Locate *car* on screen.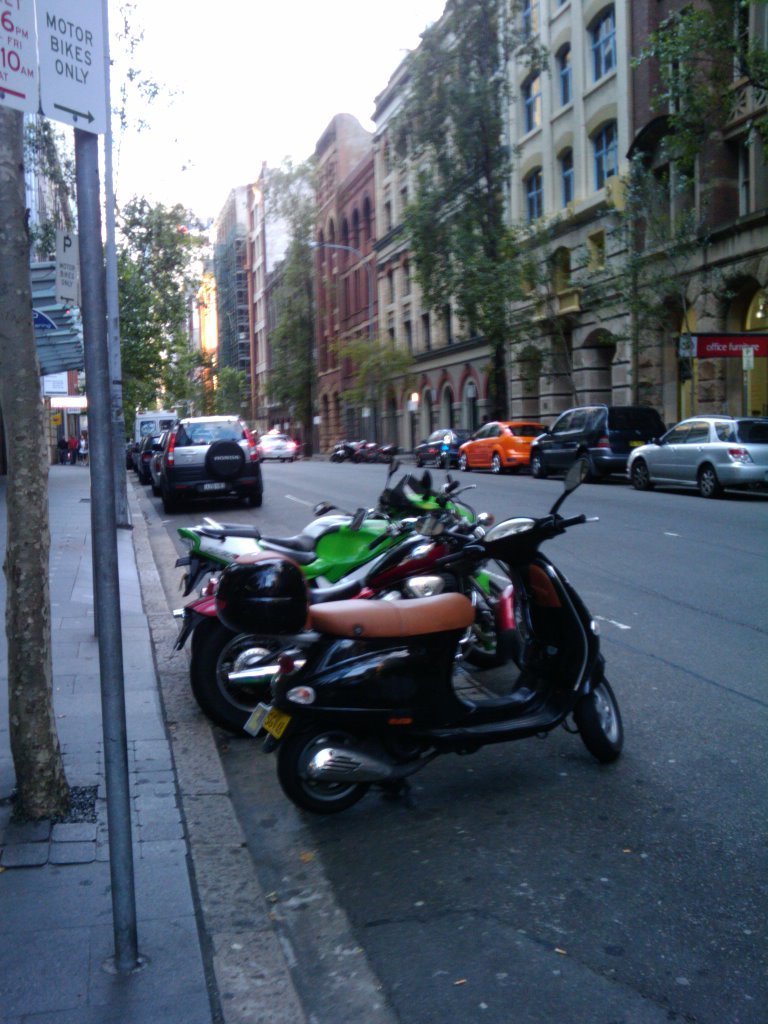
On screen at left=147, top=404, right=262, bottom=510.
